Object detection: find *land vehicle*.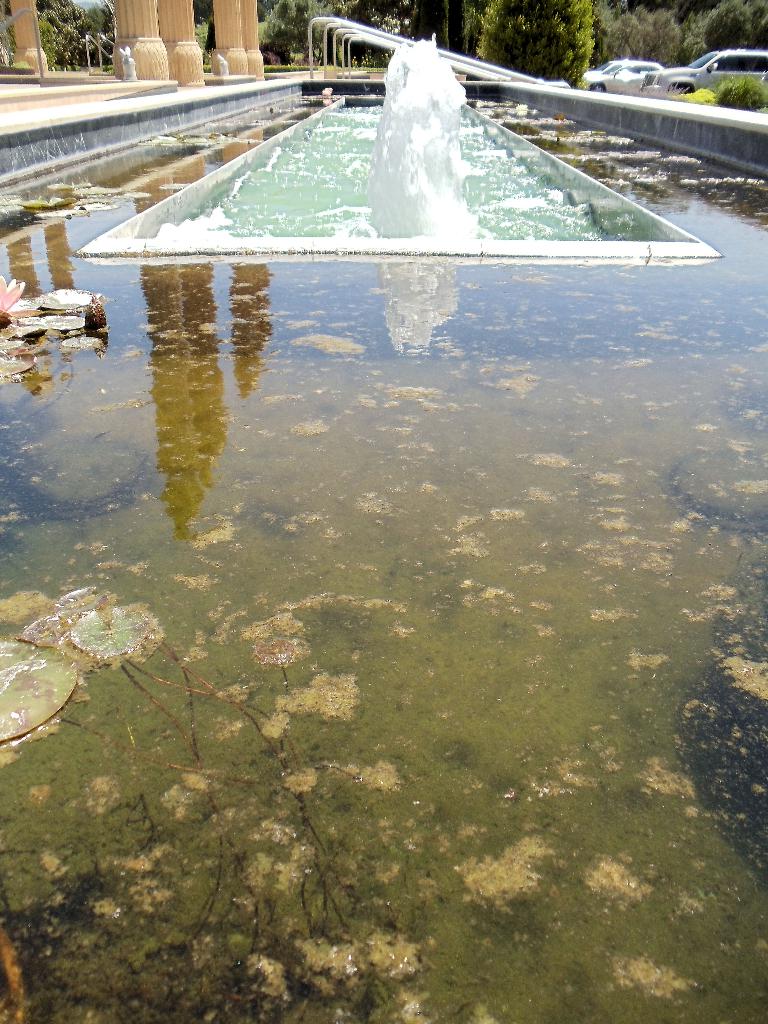
<region>637, 52, 767, 90</region>.
